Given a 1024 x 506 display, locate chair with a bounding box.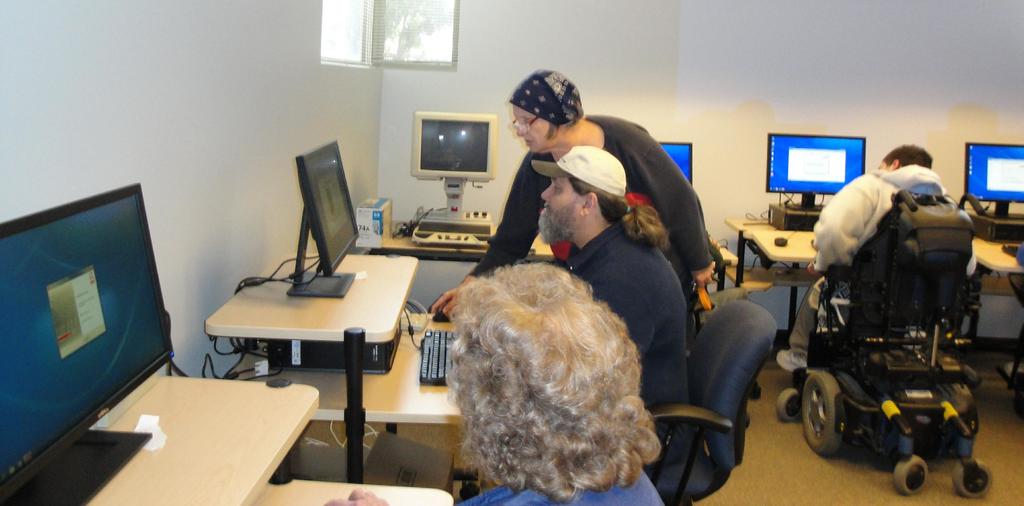
Located: [x1=639, y1=295, x2=780, y2=505].
